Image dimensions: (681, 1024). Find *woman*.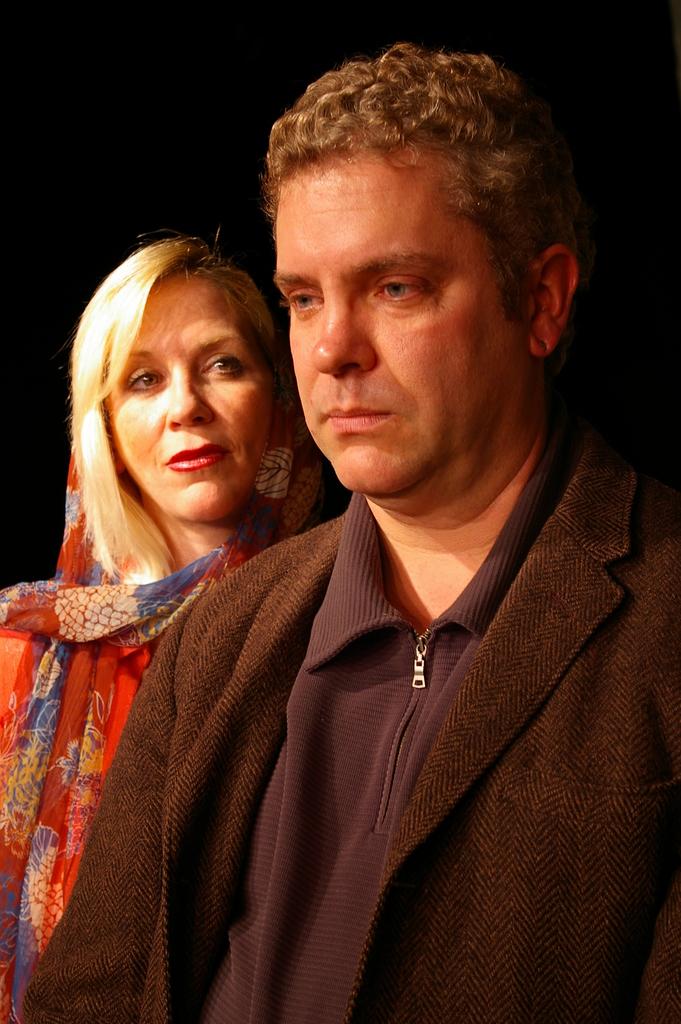
bbox=(8, 222, 346, 929).
